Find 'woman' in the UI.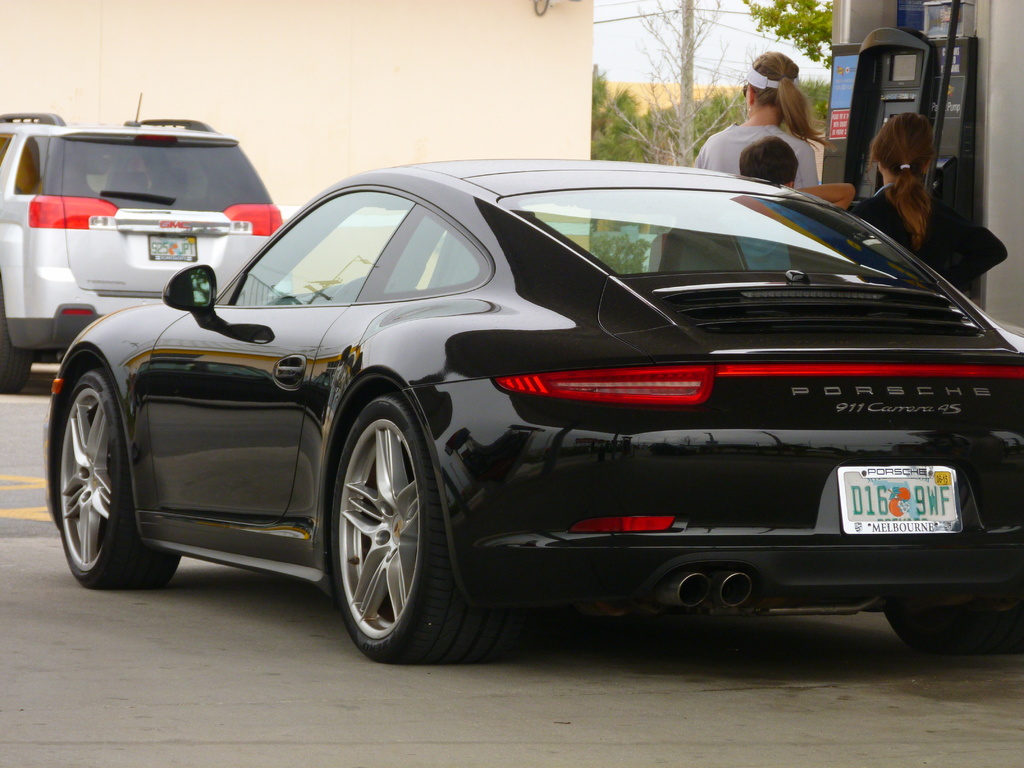
UI element at 703/44/841/200.
